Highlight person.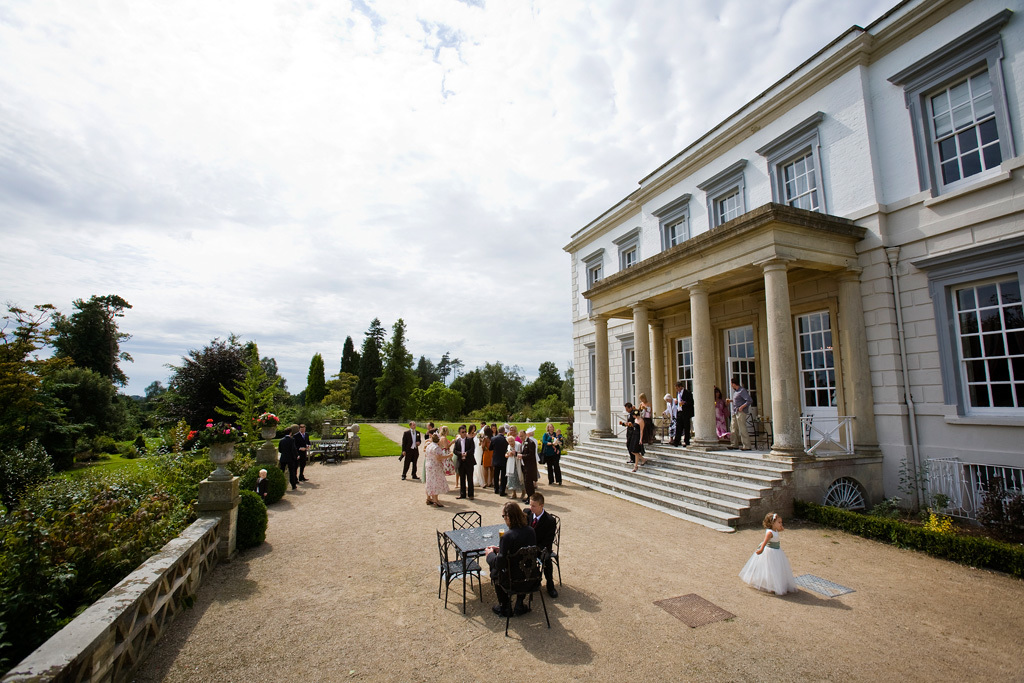
Highlighted region: [x1=618, y1=399, x2=646, y2=474].
